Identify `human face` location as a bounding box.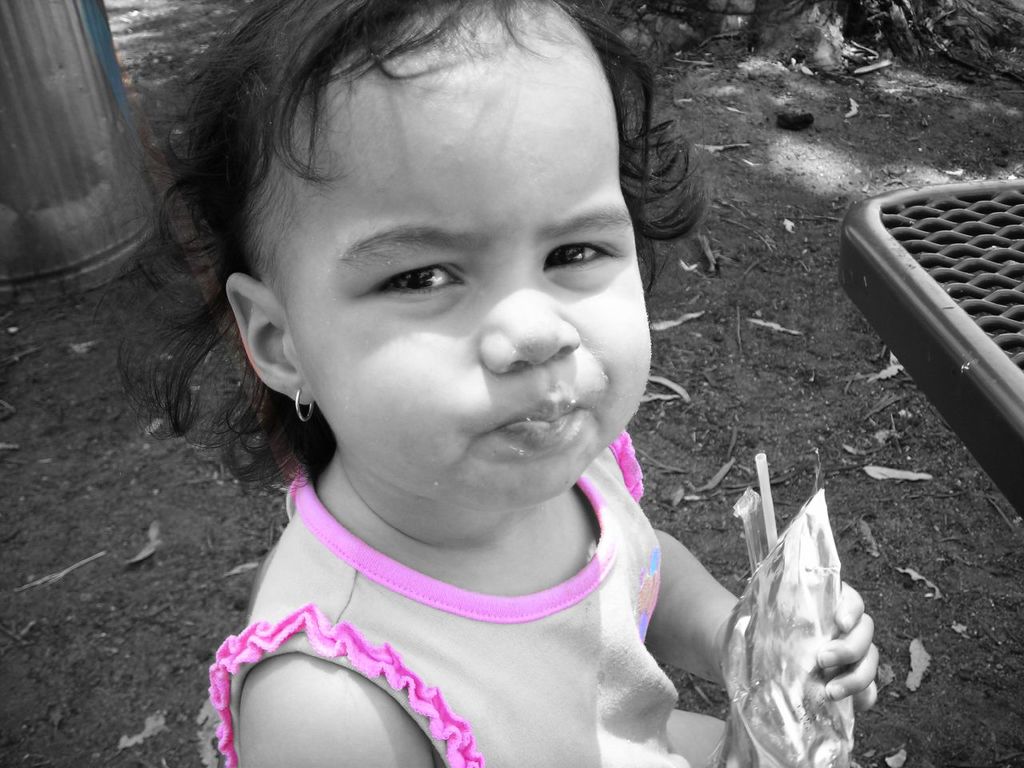
{"x1": 296, "y1": 42, "x2": 654, "y2": 506}.
